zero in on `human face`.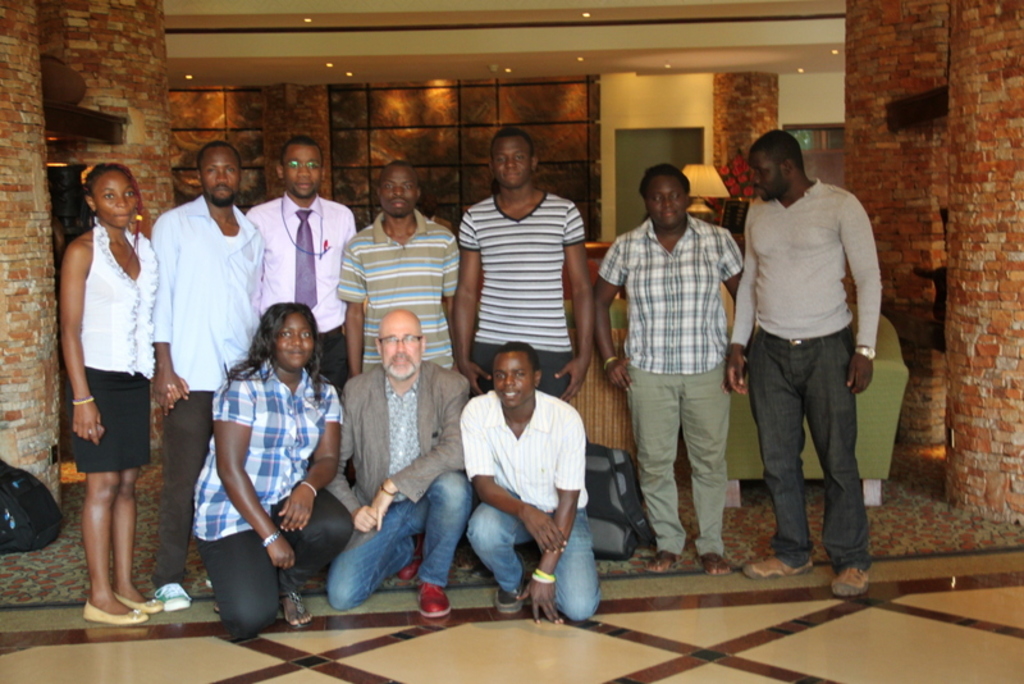
Zeroed in: bbox=[753, 151, 785, 199].
